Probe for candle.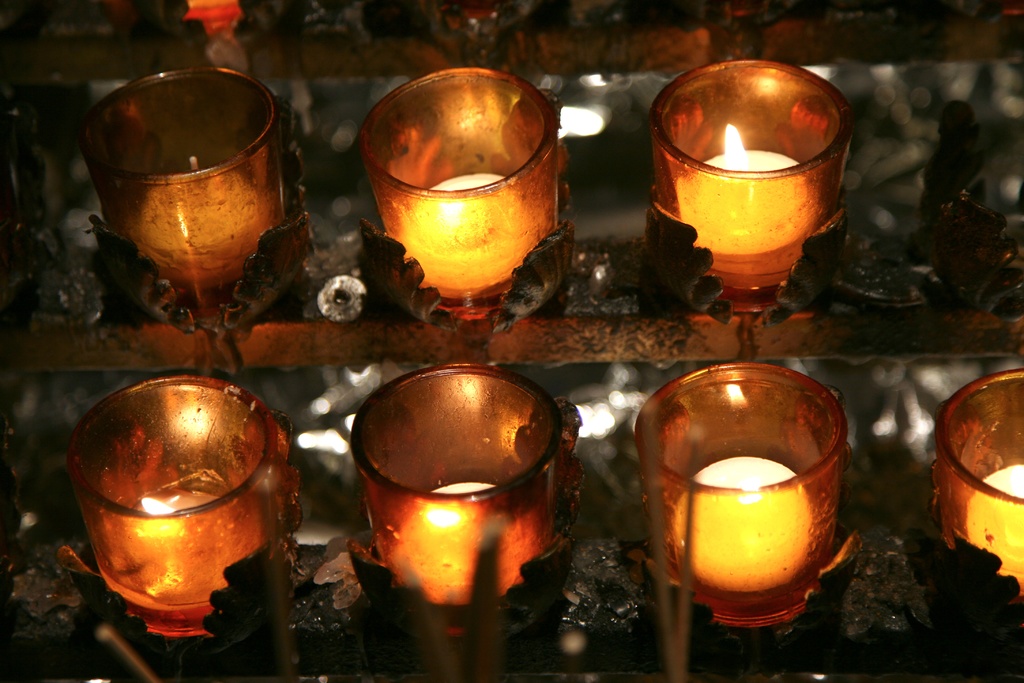
Probe result: 397 176 550 295.
